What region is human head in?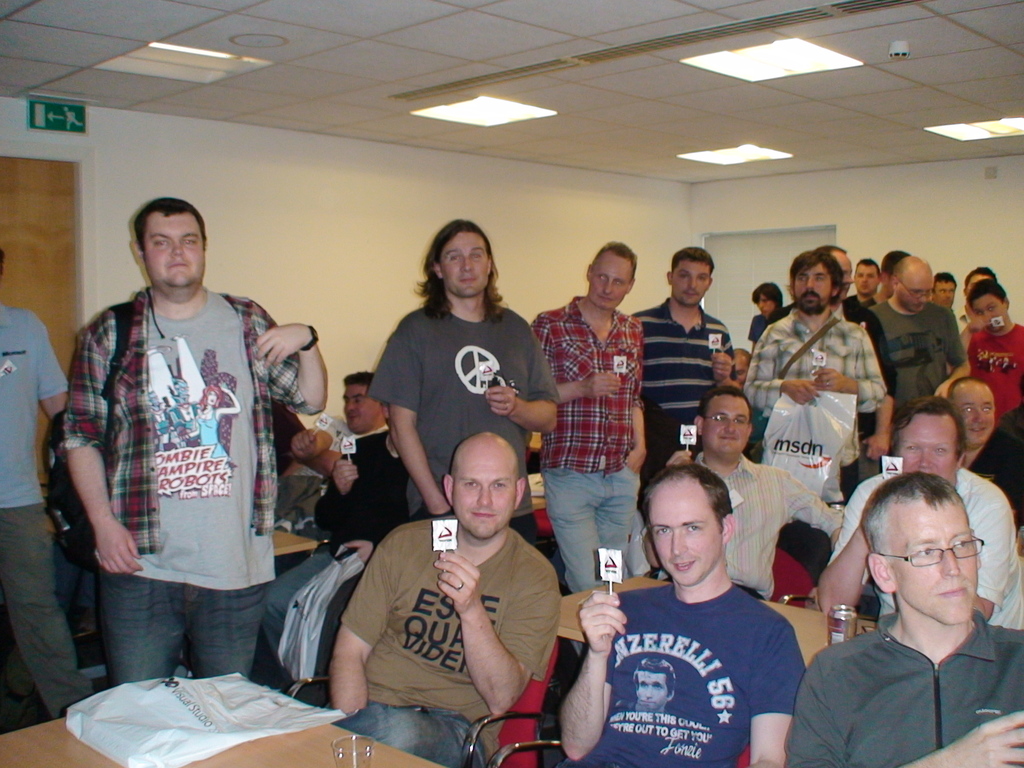
(584,241,639,311).
